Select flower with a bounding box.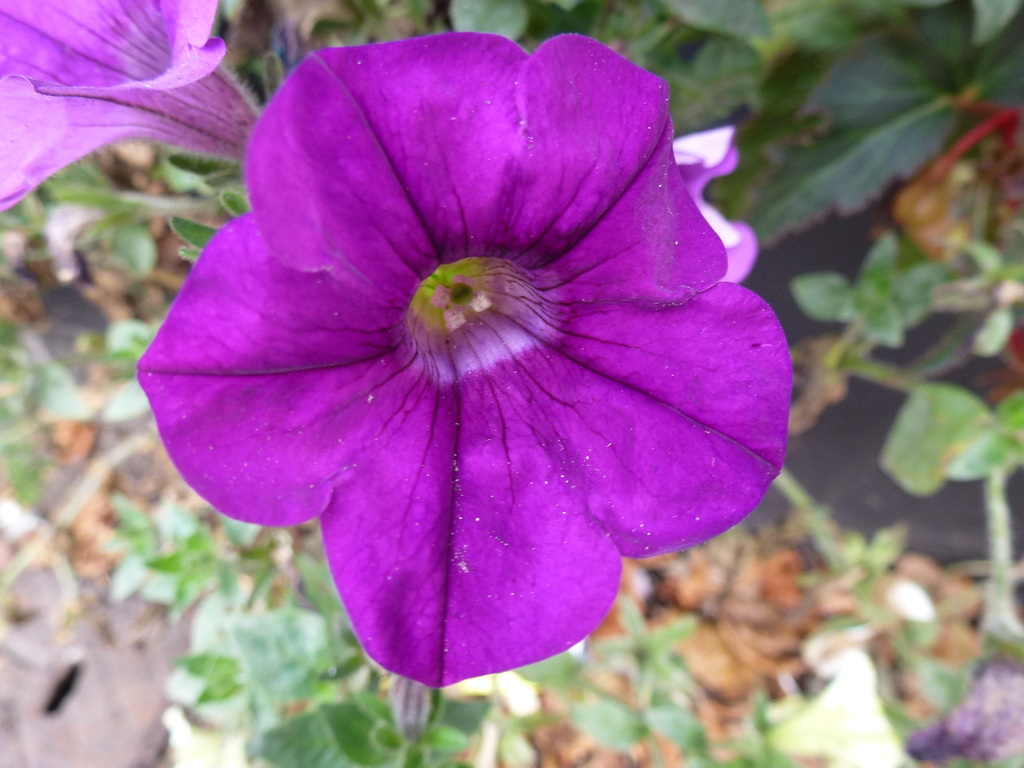
152,17,779,703.
